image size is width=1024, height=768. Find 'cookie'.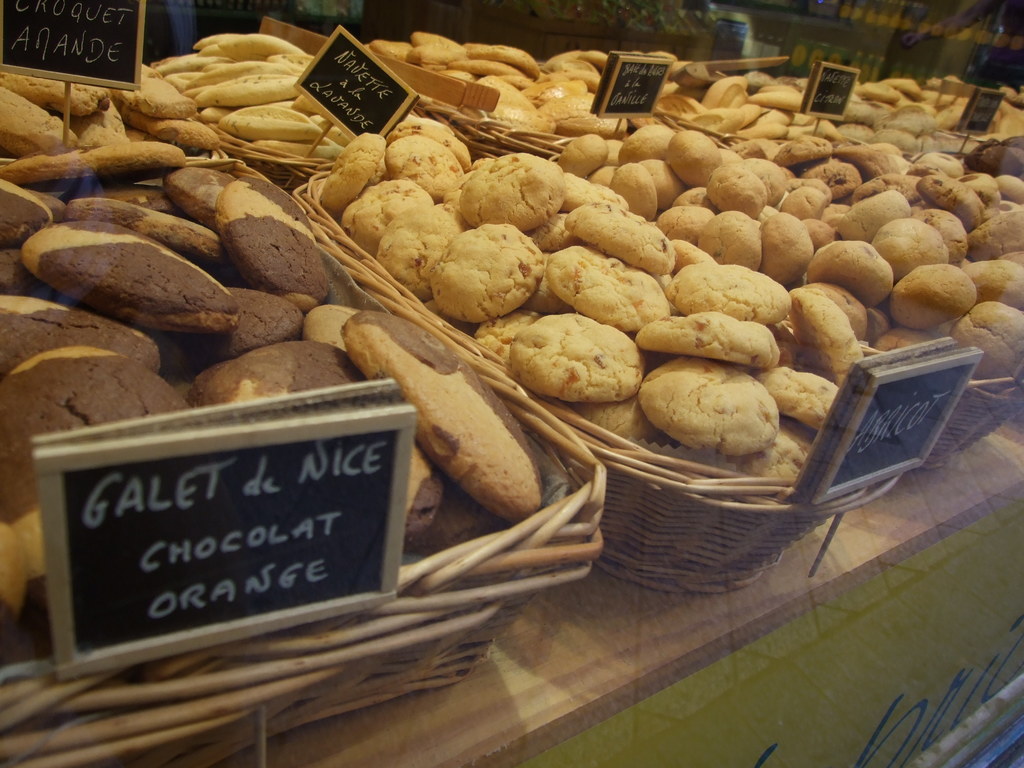
rect(508, 311, 646, 402).
